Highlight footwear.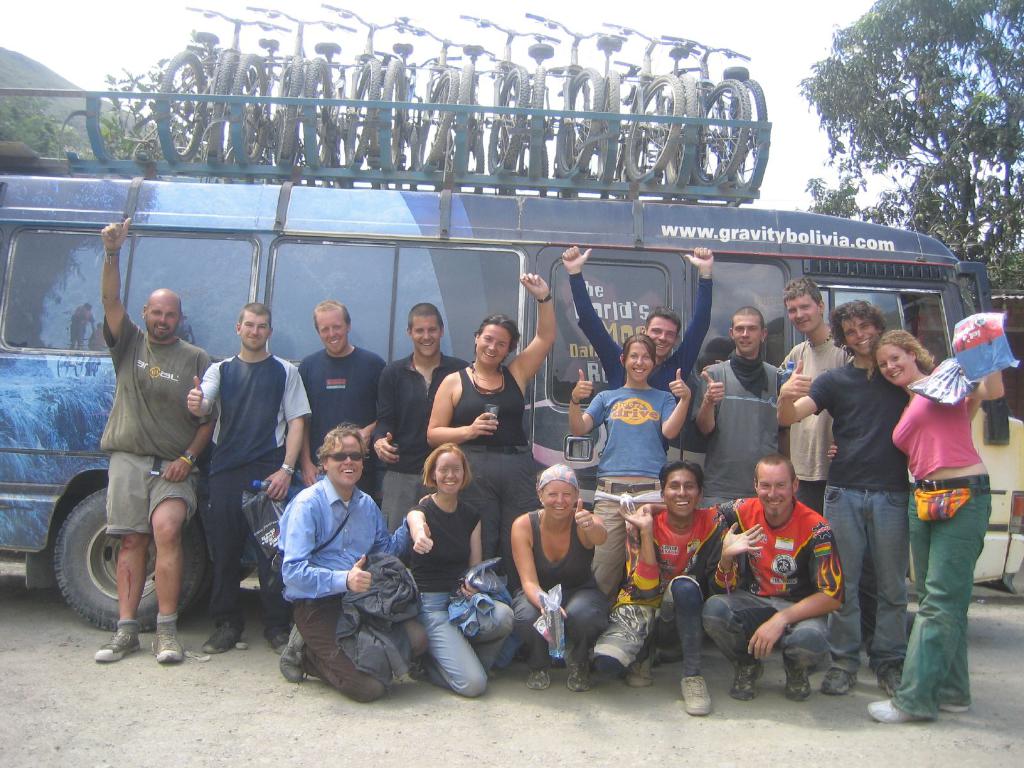
Highlighted region: 729,659,765,708.
